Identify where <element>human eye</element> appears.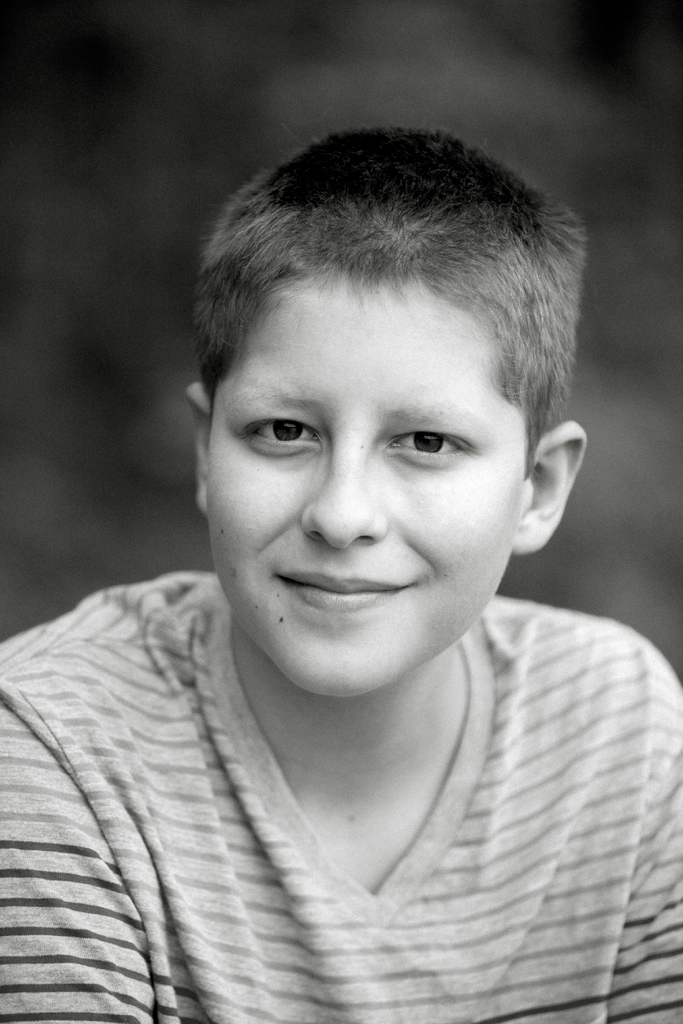
Appears at bbox(236, 406, 324, 452).
